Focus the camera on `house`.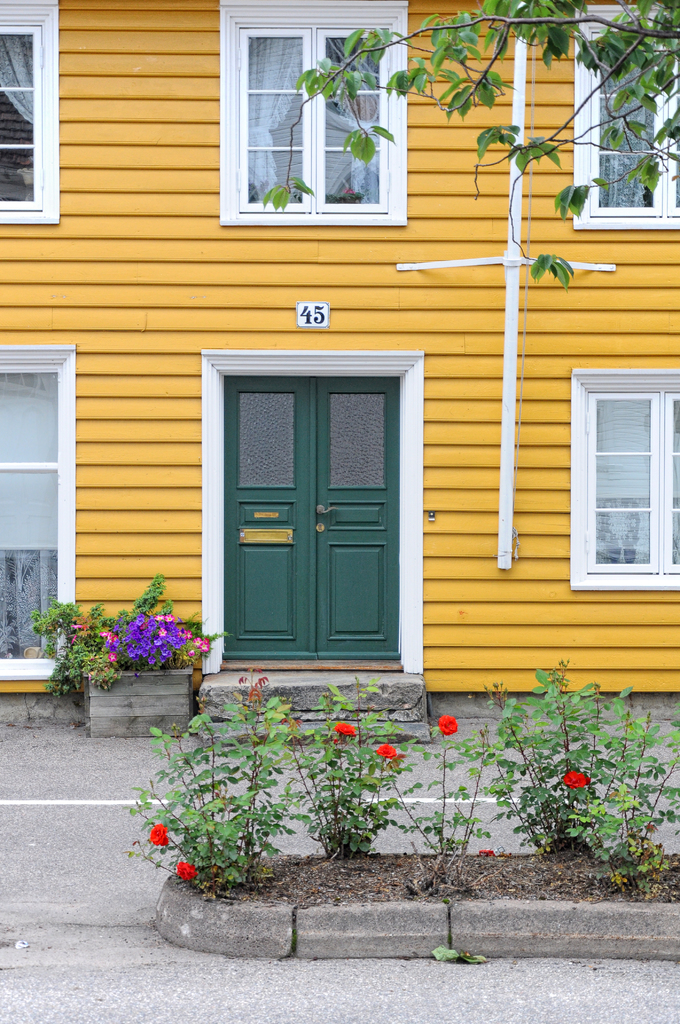
Focus region: [x1=9, y1=24, x2=650, y2=909].
